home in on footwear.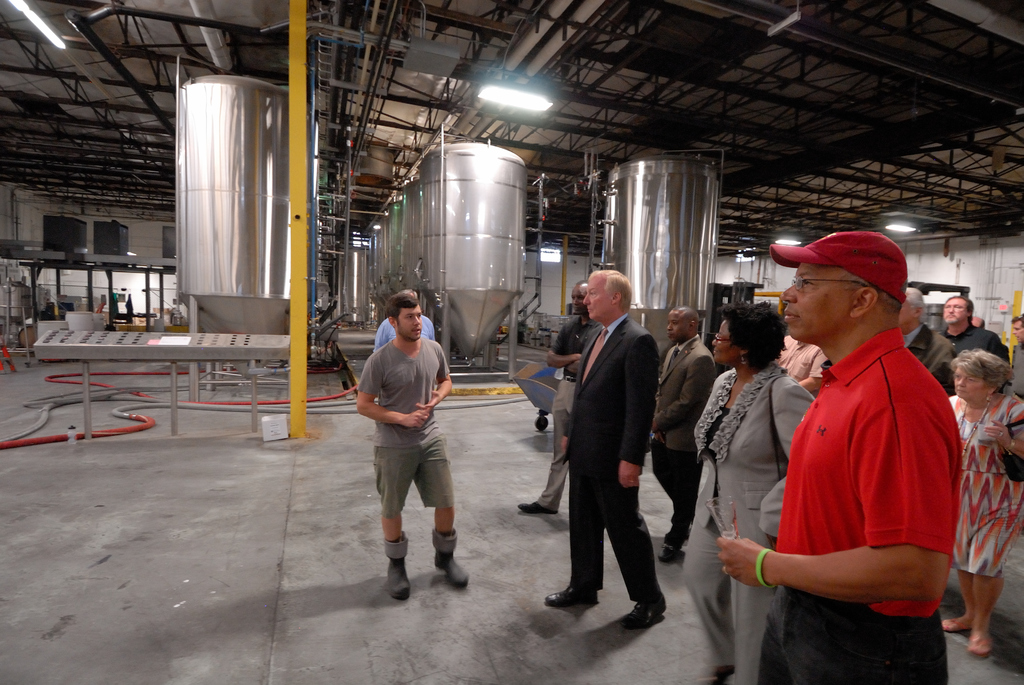
Homed in at l=965, t=639, r=995, b=654.
